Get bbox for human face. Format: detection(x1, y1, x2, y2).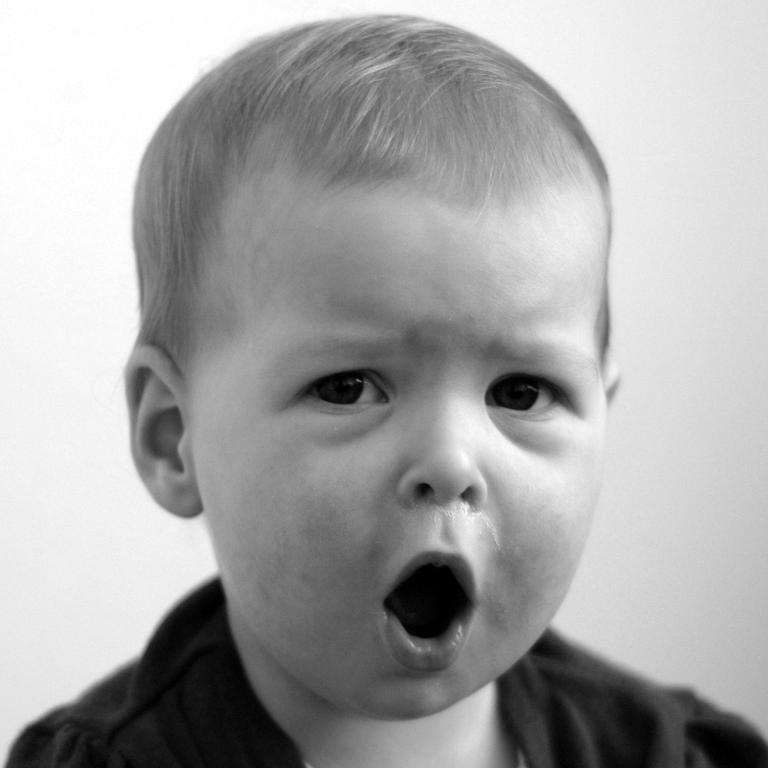
detection(188, 190, 601, 715).
